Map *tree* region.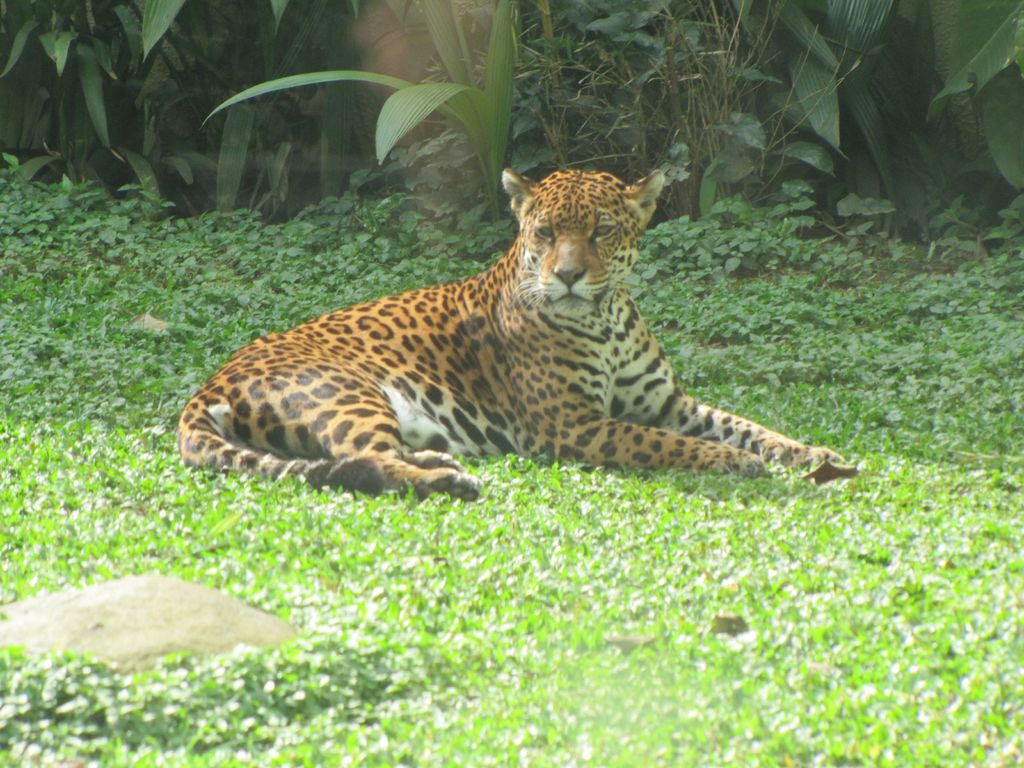
Mapped to l=0, t=0, r=1023, b=247.
